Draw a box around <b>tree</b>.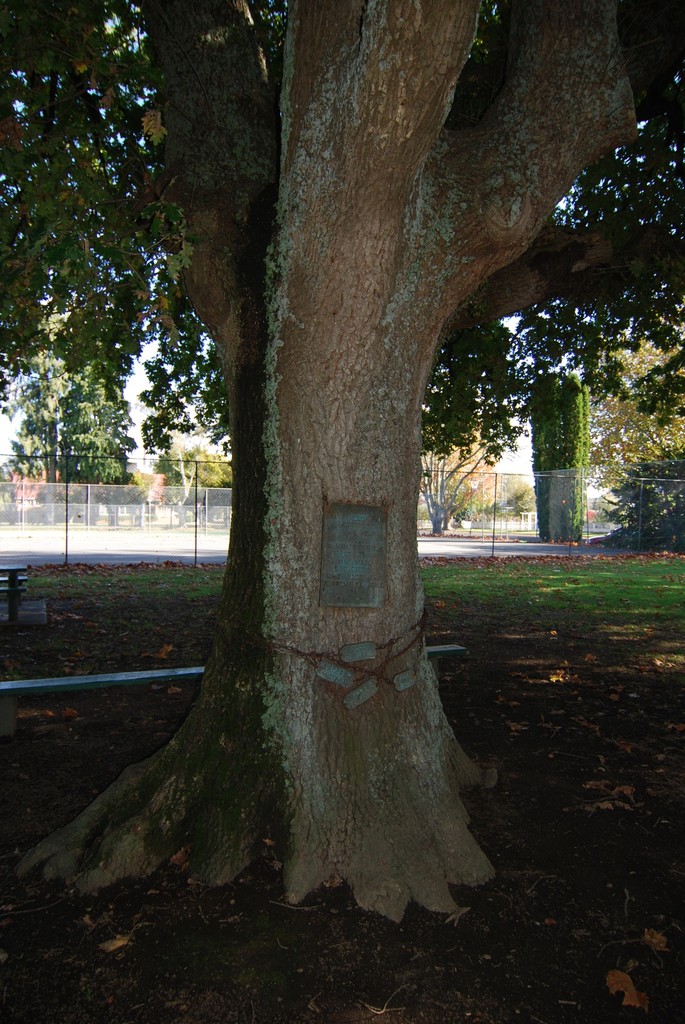
x1=0, y1=1, x2=684, y2=931.
